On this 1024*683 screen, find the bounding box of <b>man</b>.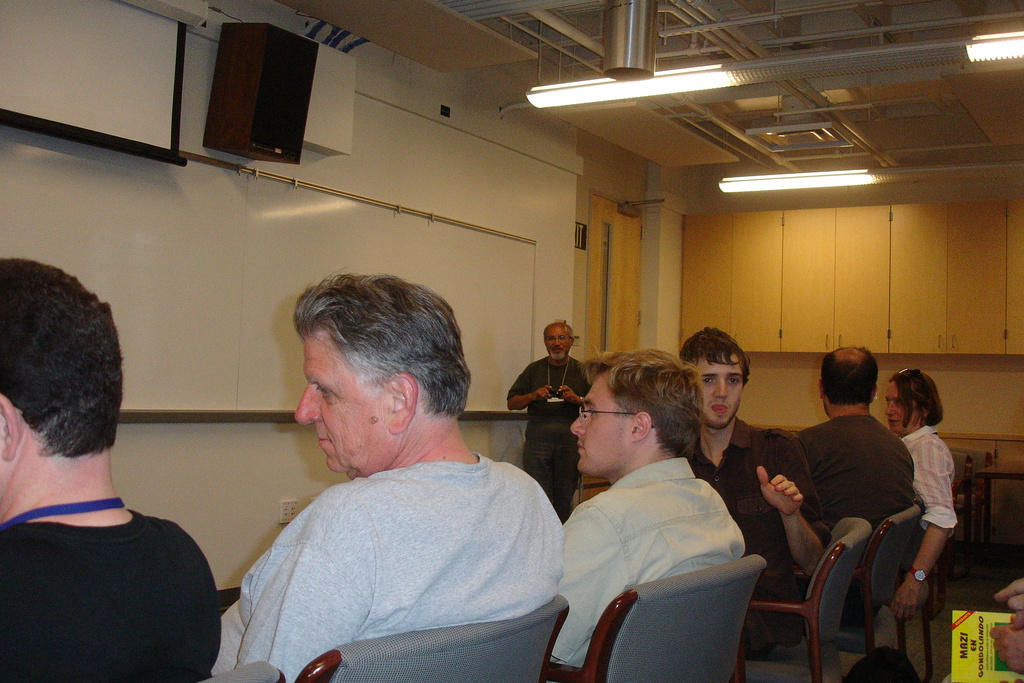
Bounding box: locate(509, 320, 596, 522).
